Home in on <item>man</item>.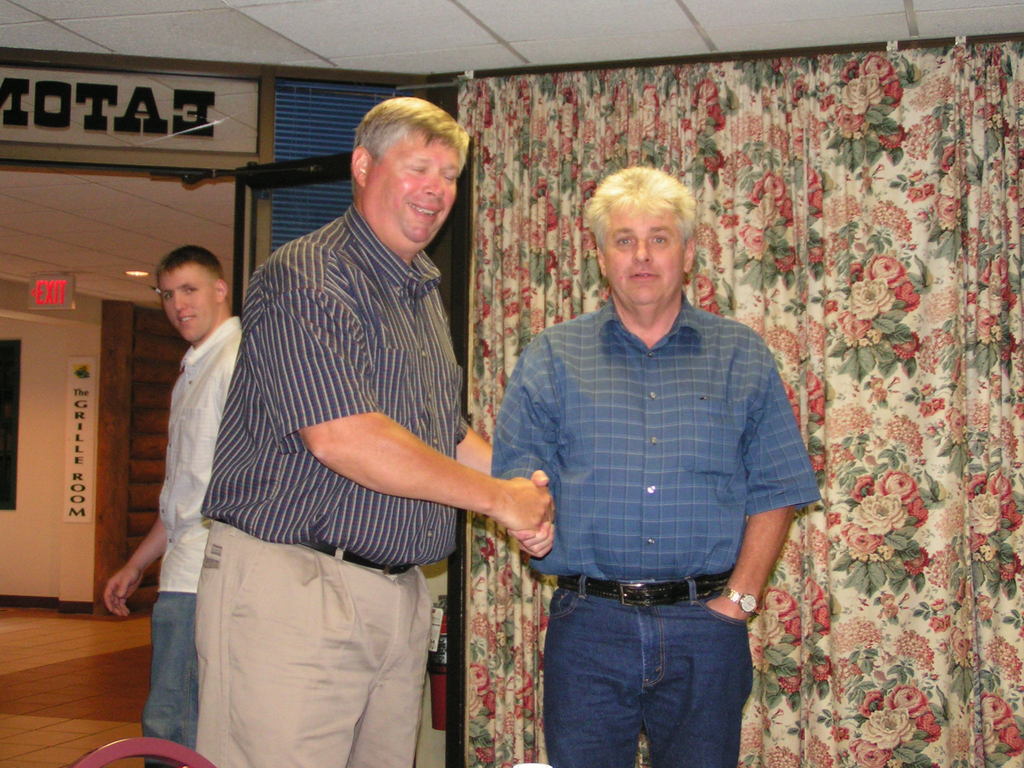
Homed in at pyautogui.locateOnScreen(100, 246, 243, 767).
